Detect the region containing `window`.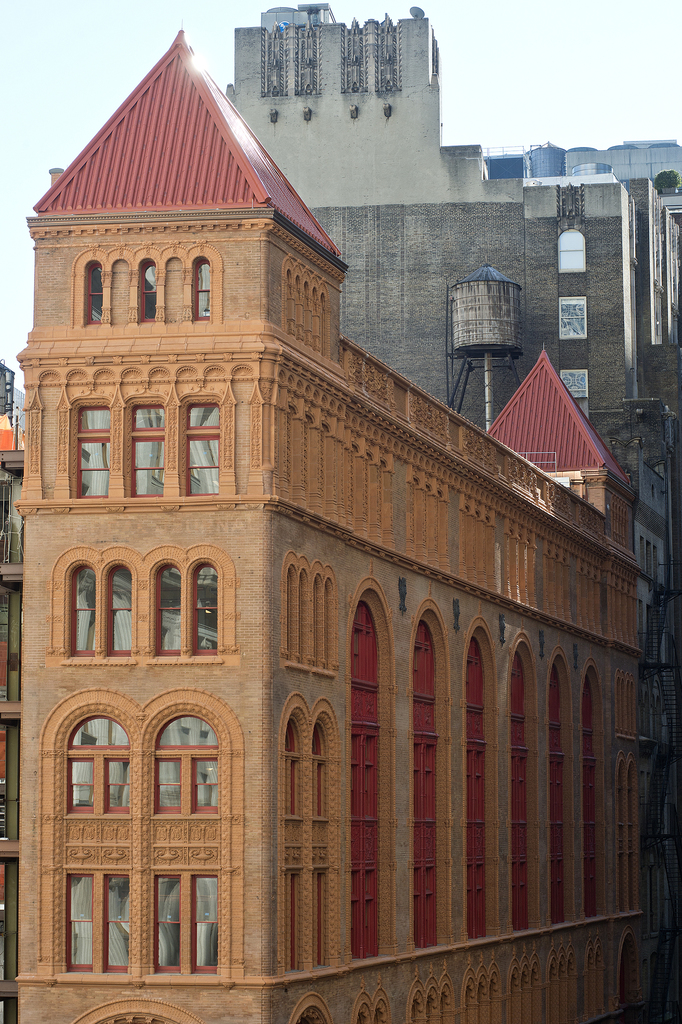
bbox=[108, 564, 132, 659].
